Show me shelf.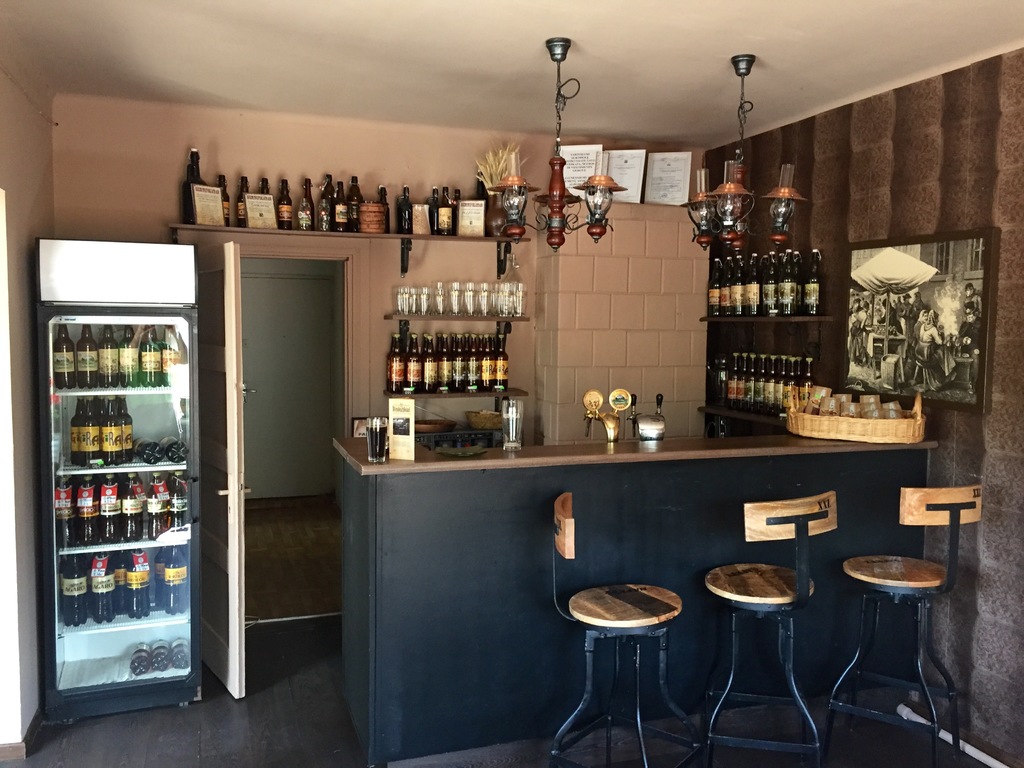
shelf is here: [58,550,207,633].
